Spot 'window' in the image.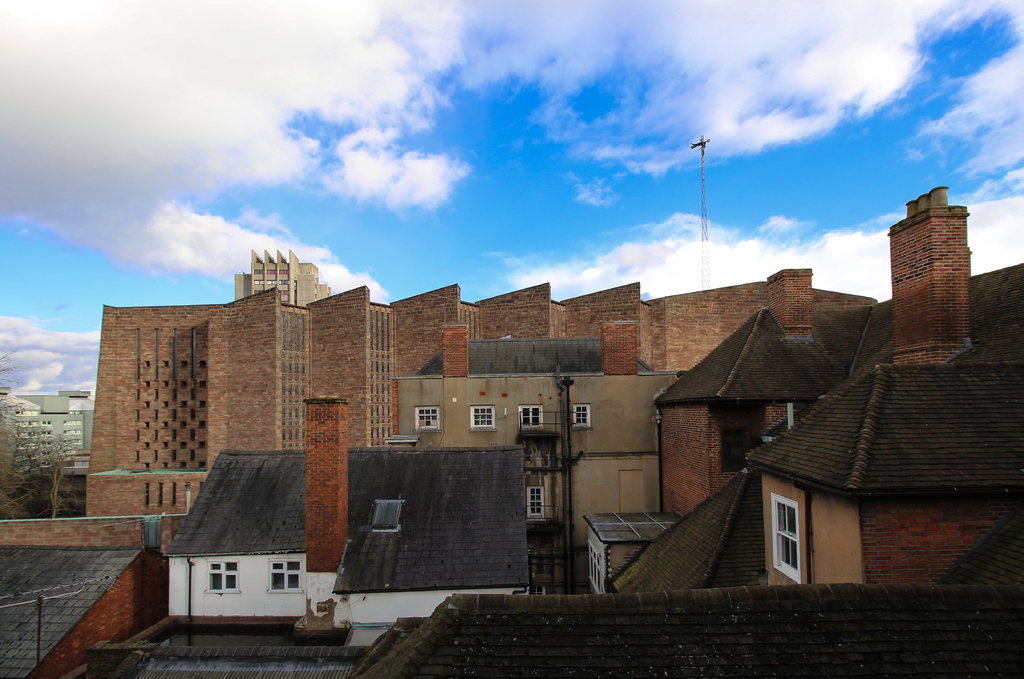
'window' found at {"x1": 162, "y1": 461, "x2": 168, "y2": 468}.
